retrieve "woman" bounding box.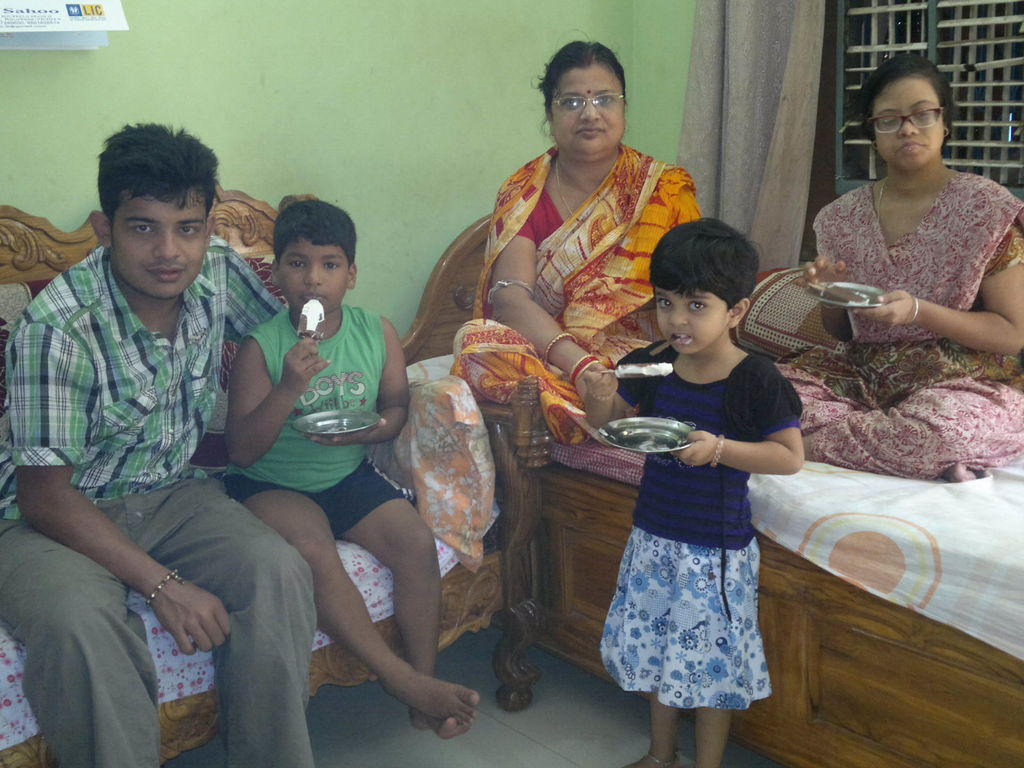
Bounding box: (x1=798, y1=40, x2=1011, y2=514).
